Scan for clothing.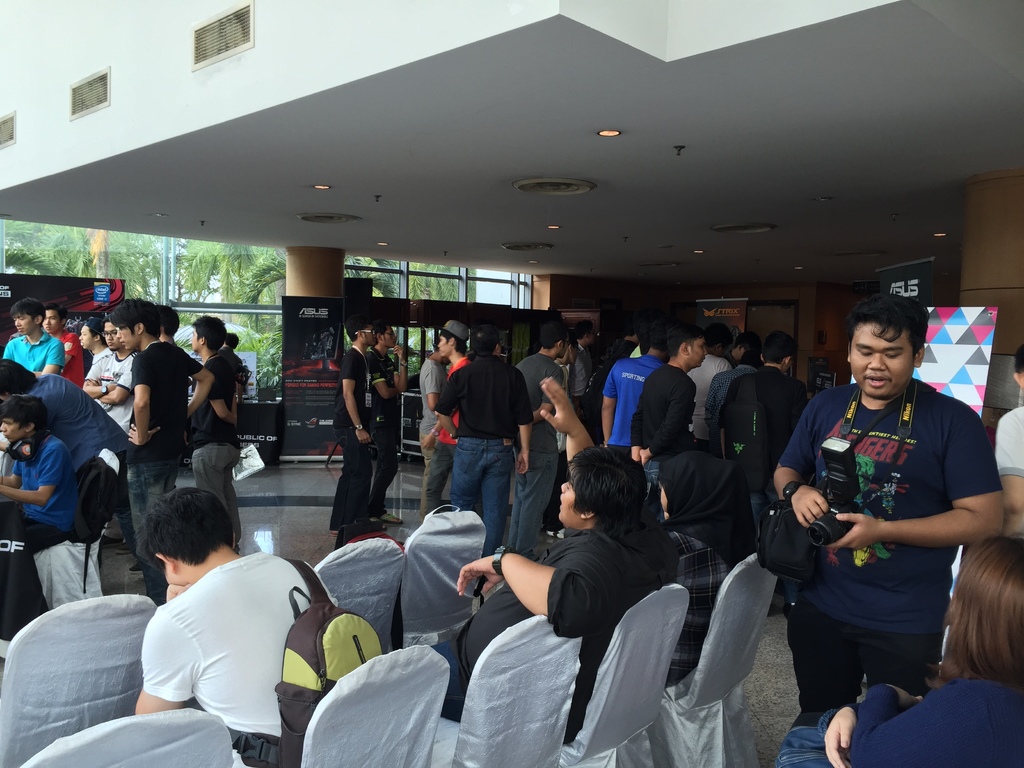
Scan result: [left=56, top=331, right=84, bottom=388].
